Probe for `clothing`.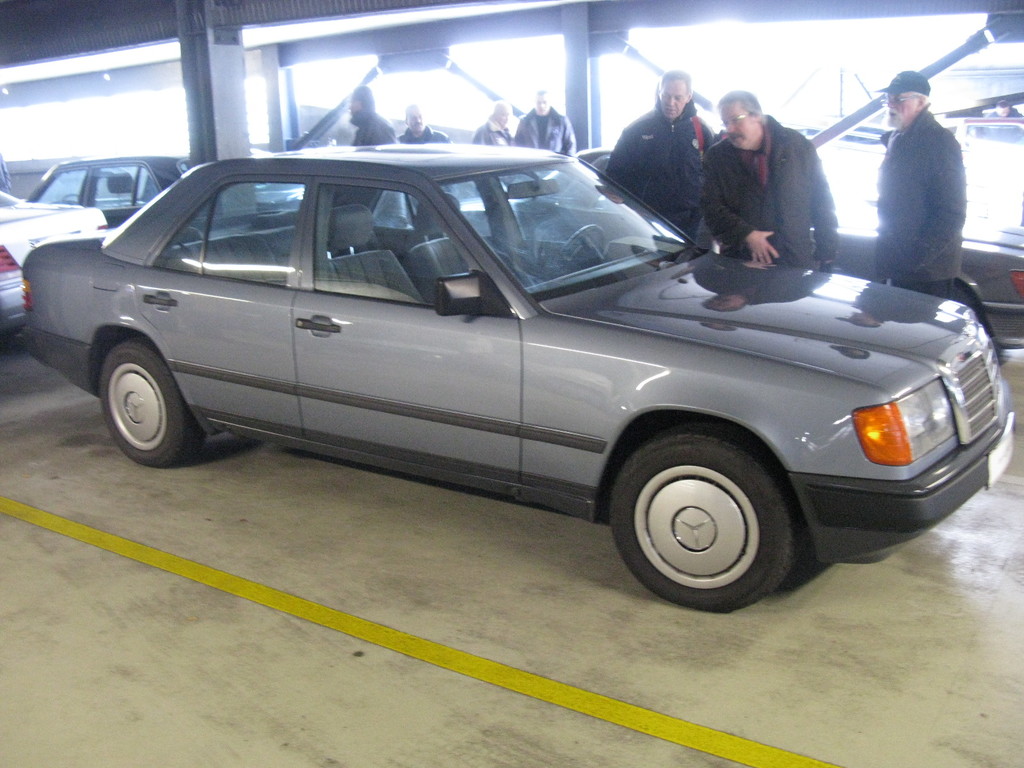
Probe result: bbox=(691, 109, 836, 278).
